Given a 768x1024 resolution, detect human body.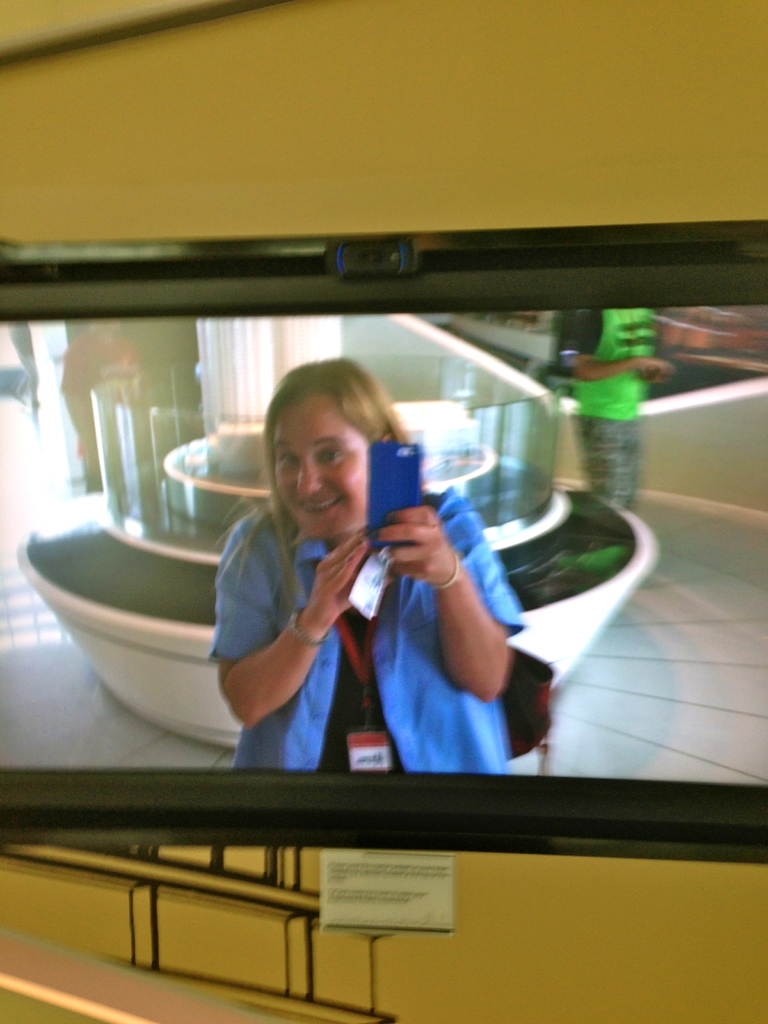
detection(180, 397, 536, 785).
